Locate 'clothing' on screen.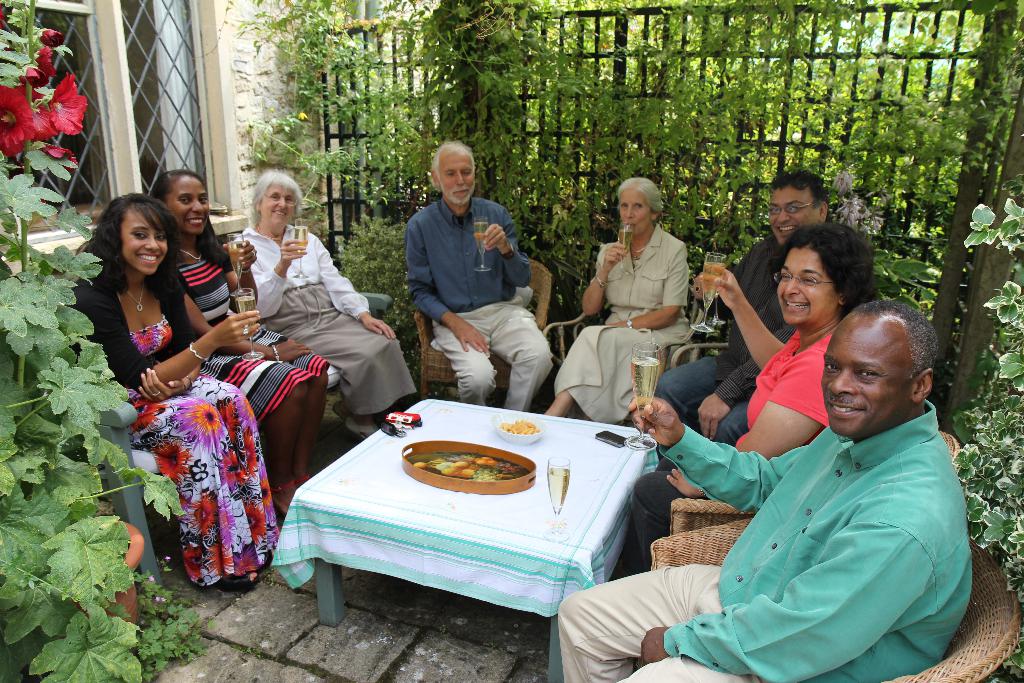
On screen at l=77, t=283, r=278, b=587.
